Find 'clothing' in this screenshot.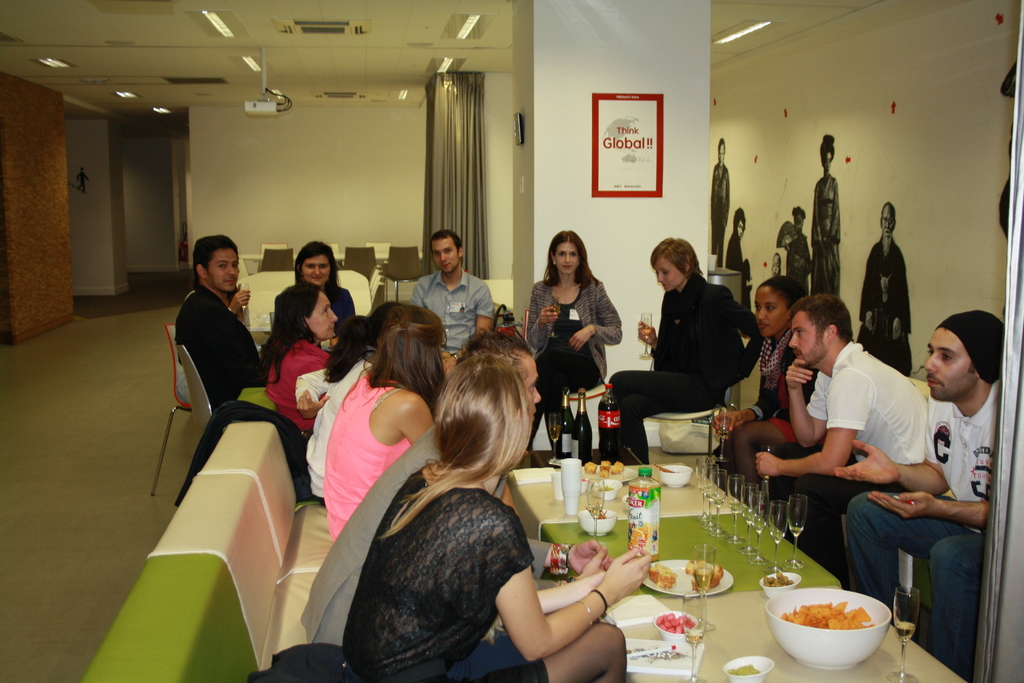
The bounding box for 'clothing' is 749/331/811/491.
